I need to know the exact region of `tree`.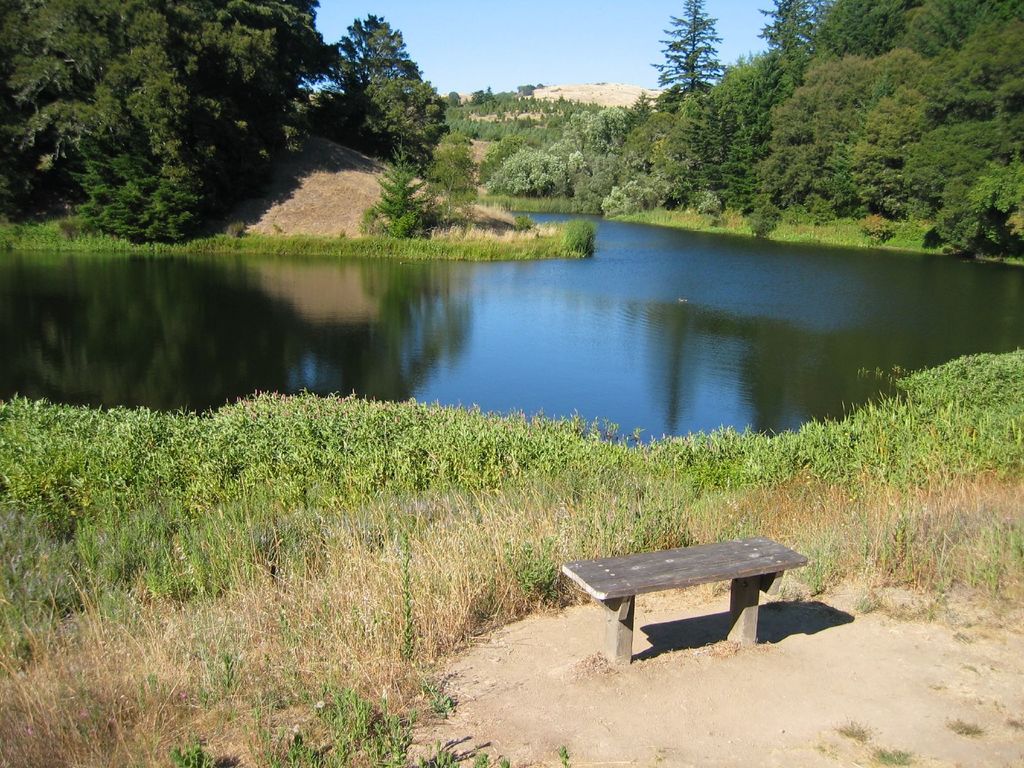
Region: (left=659, top=0, right=719, bottom=89).
